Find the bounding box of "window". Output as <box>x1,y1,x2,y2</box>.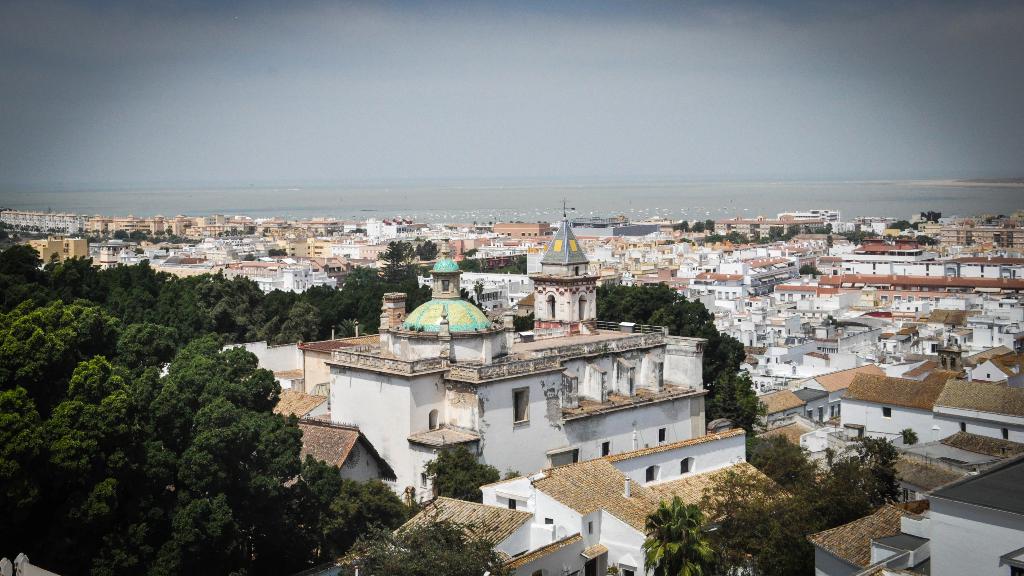
<box>997,545,1023,575</box>.
